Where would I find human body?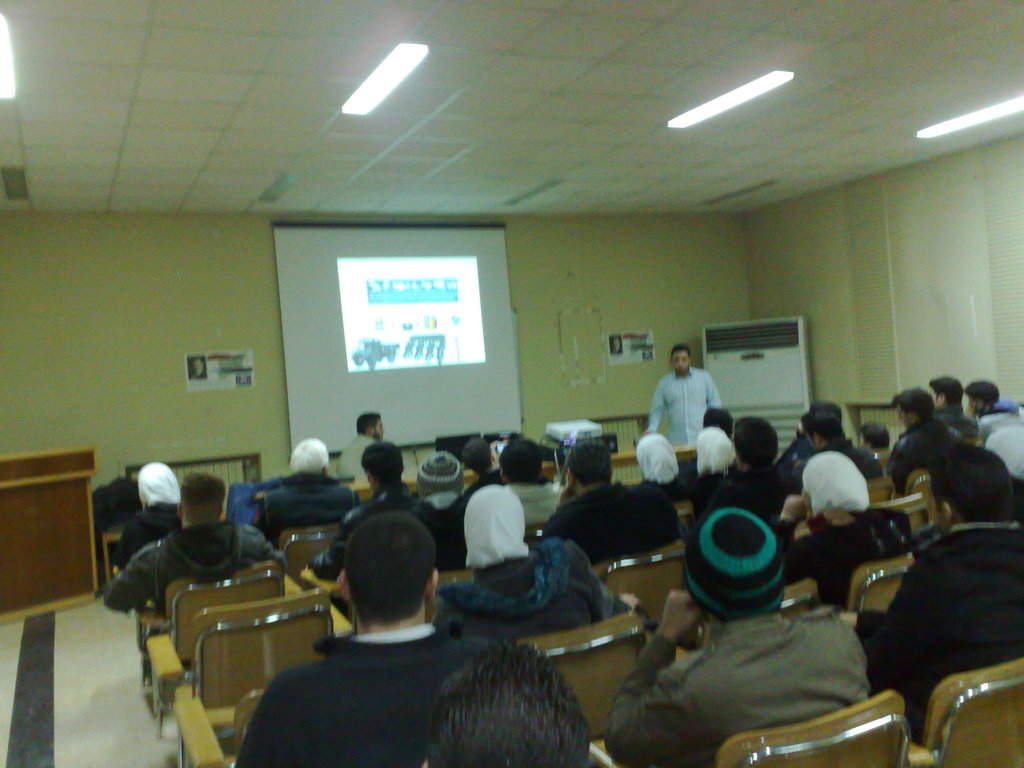
At {"left": 97, "top": 484, "right": 288, "bottom": 622}.
